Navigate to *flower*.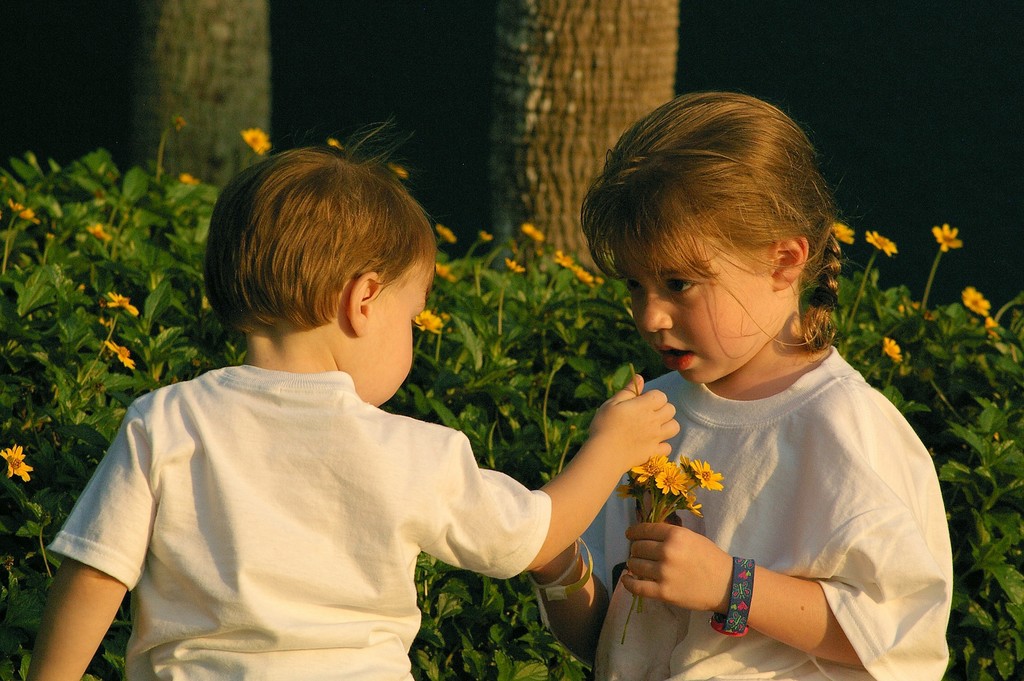
Navigation target: region(985, 318, 1001, 340).
